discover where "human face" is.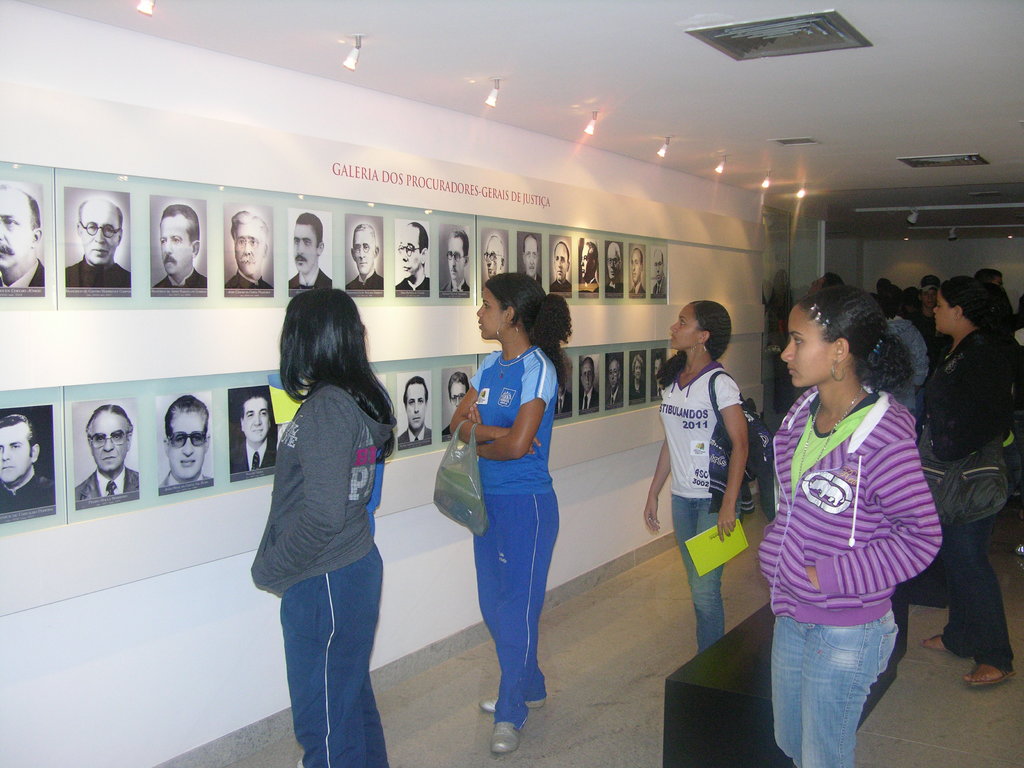
Discovered at (608, 355, 621, 389).
